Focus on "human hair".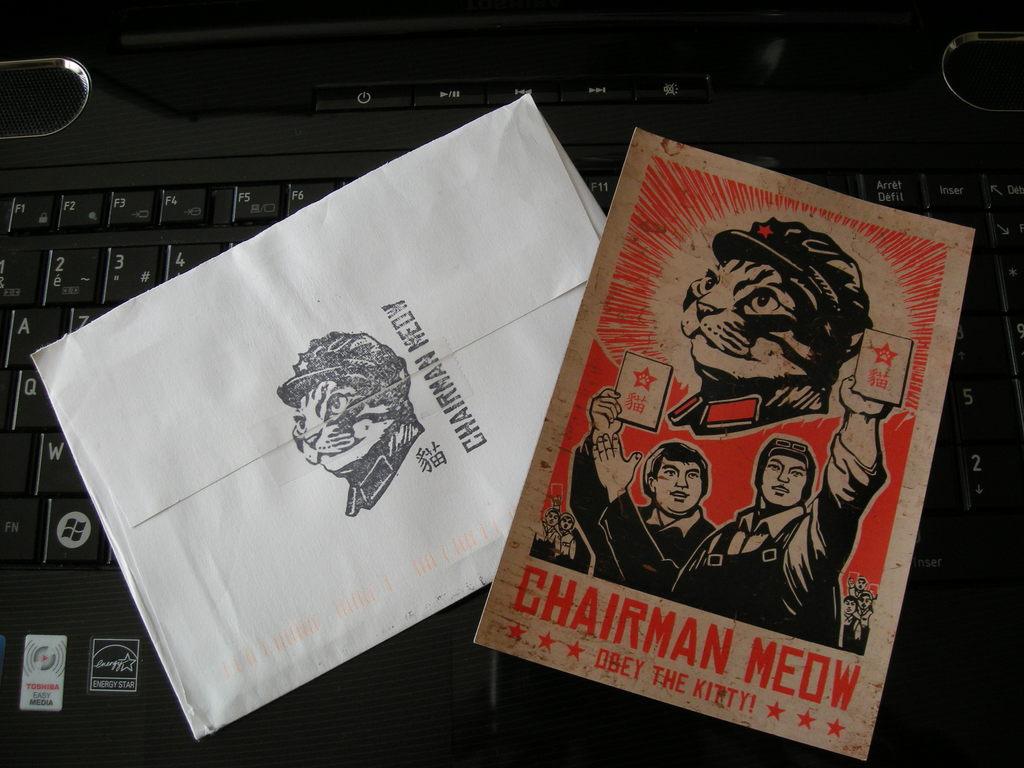
Focused at left=637, top=436, right=712, bottom=499.
